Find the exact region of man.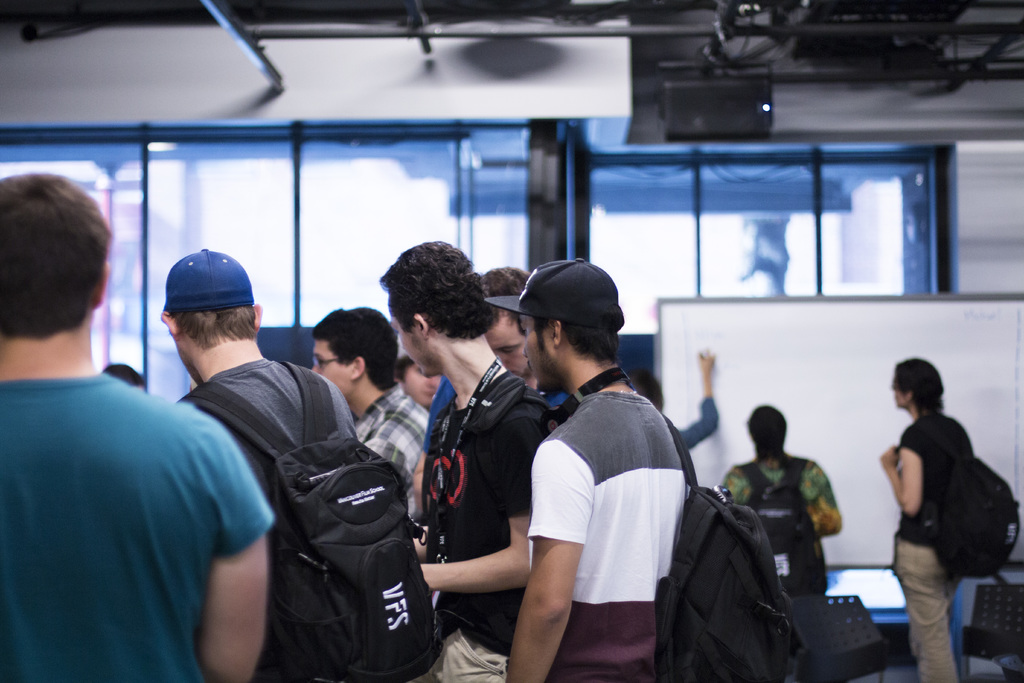
Exact region: Rect(0, 175, 275, 682).
